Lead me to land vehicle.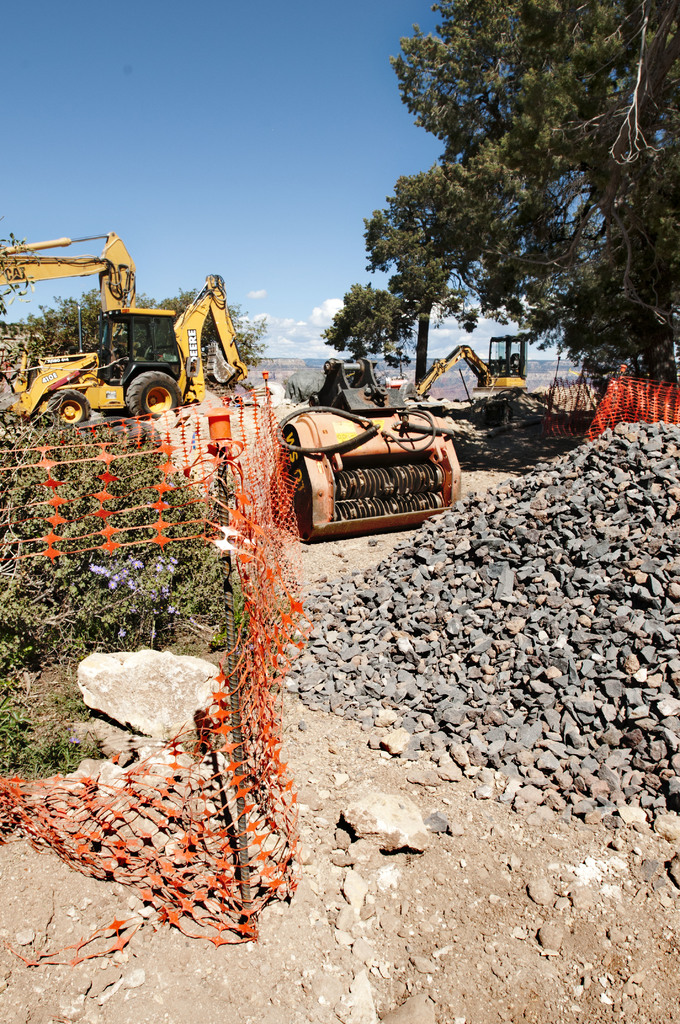
Lead to [x1=0, y1=276, x2=243, y2=425].
